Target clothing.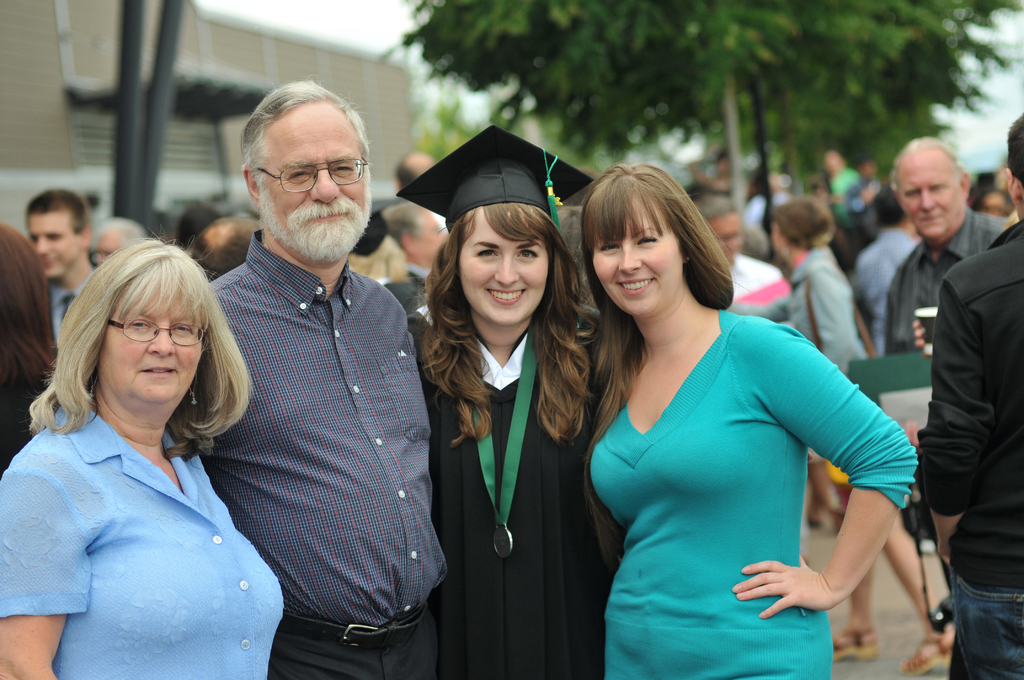
Target region: [824,165,865,223].
